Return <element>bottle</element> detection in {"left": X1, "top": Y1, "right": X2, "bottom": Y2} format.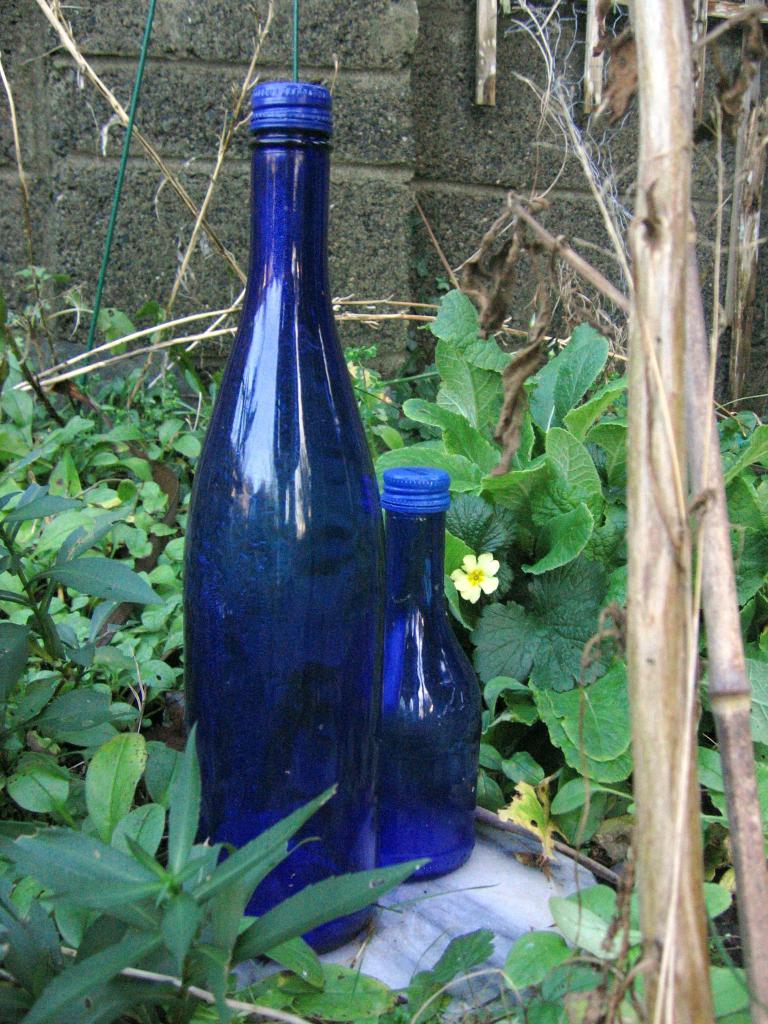
{"left": 162, "top": 77, "right": 395, "bottom": 960}.
